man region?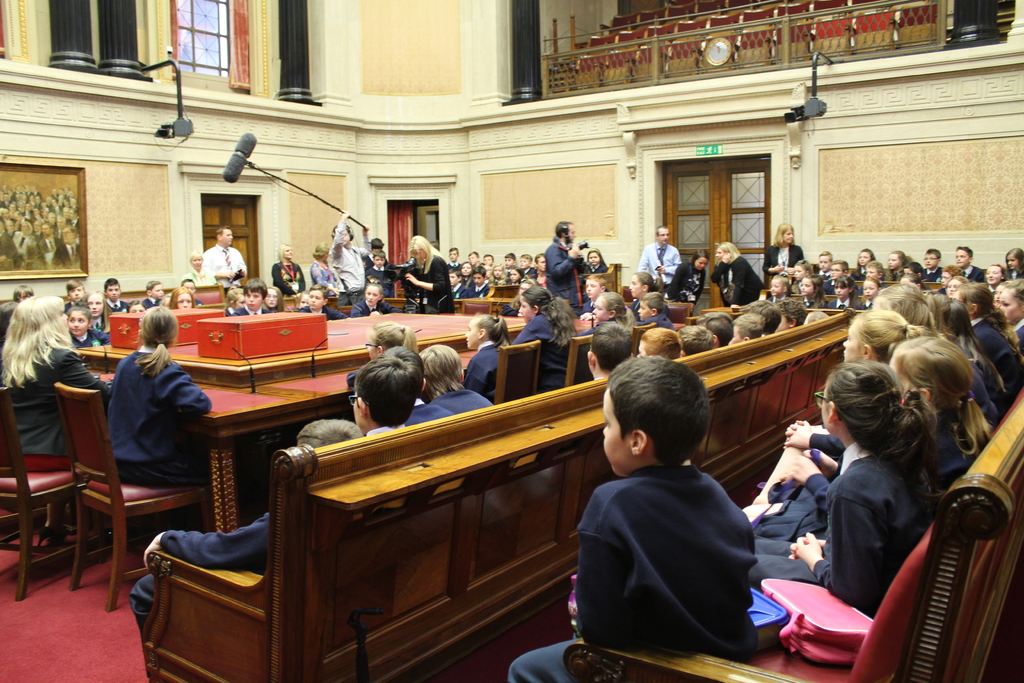
bbox(327, 213, 364, 311)
